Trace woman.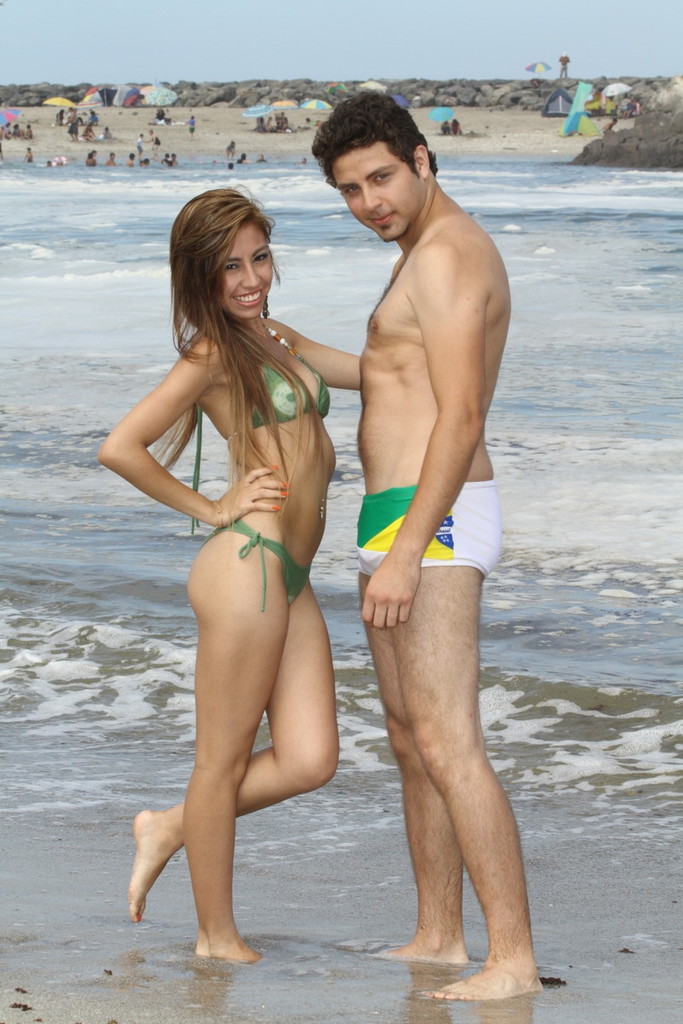
Traced to Rect(97, 189, 359, 972).
